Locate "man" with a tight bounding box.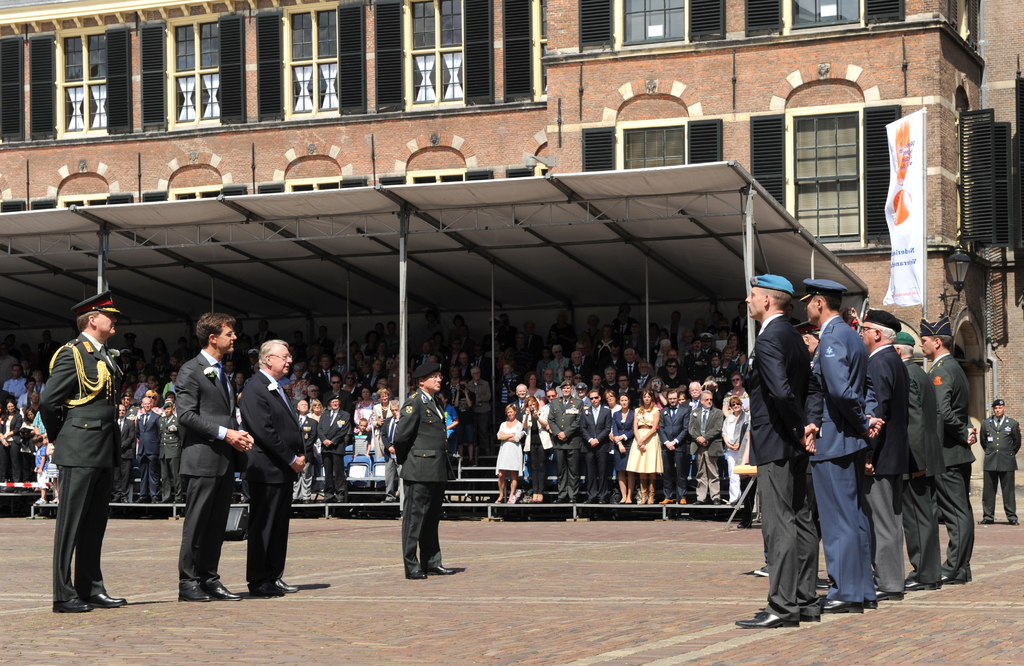
[x1=5, y1=362, x2=31, y2=401].
